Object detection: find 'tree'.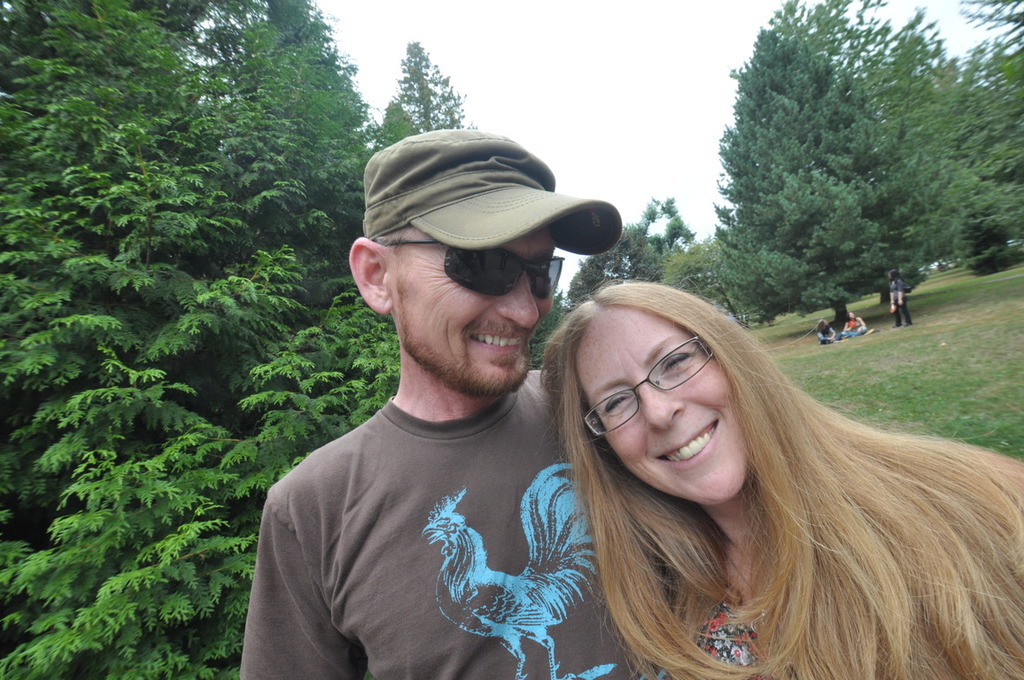
rect(0, 0, 398, 679).
